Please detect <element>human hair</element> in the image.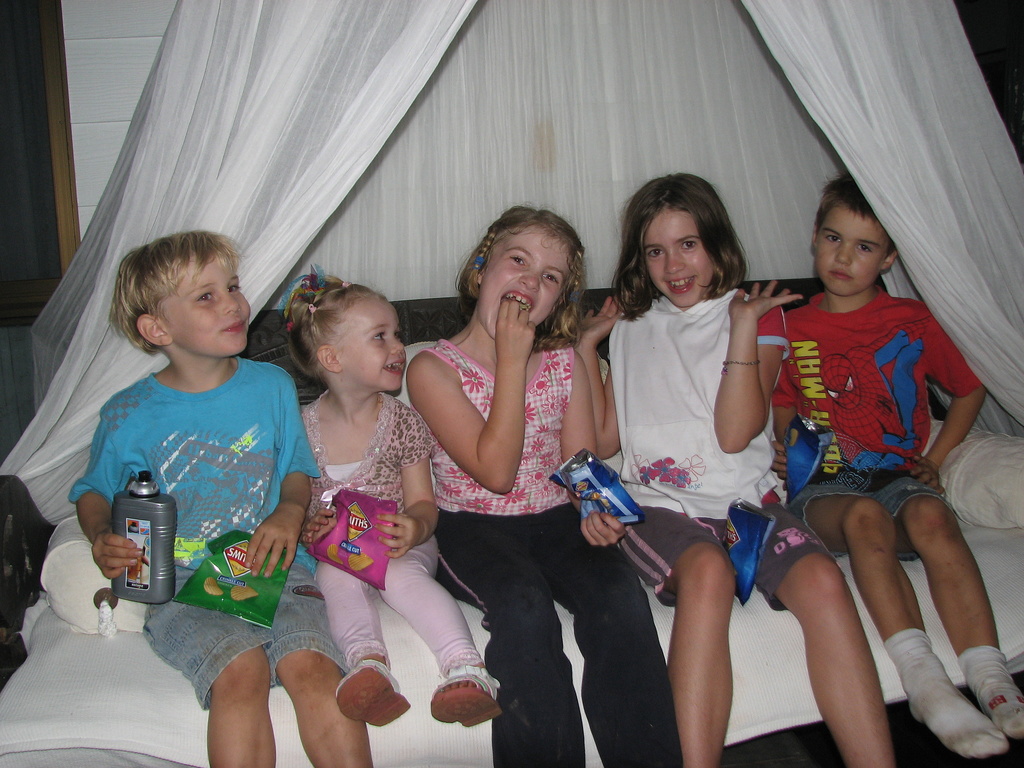
[619,164,749,317].
